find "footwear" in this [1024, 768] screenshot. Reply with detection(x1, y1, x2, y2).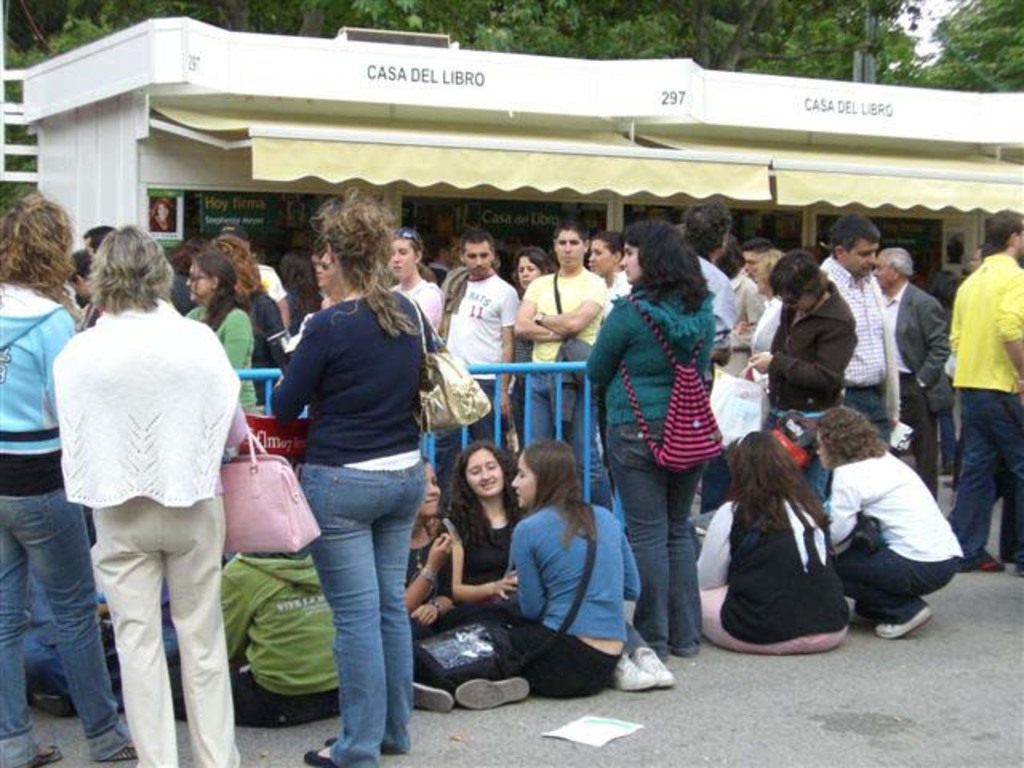
detection(96, 717, 141, 760).
